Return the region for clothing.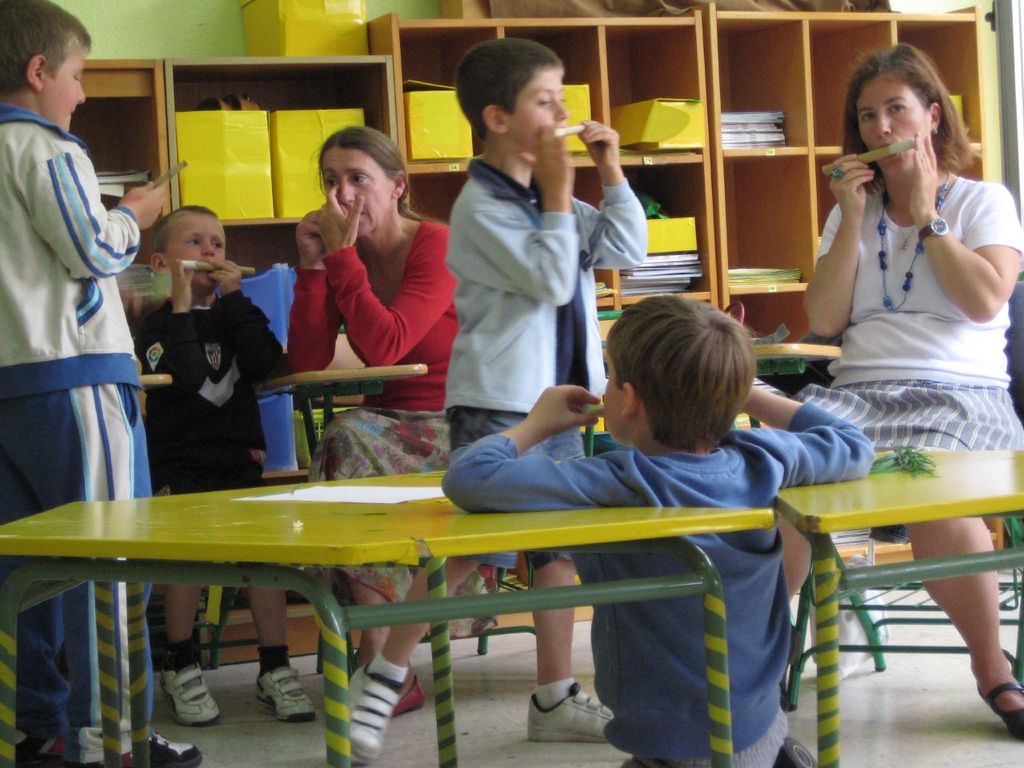
[127, 286, 291, 464].
